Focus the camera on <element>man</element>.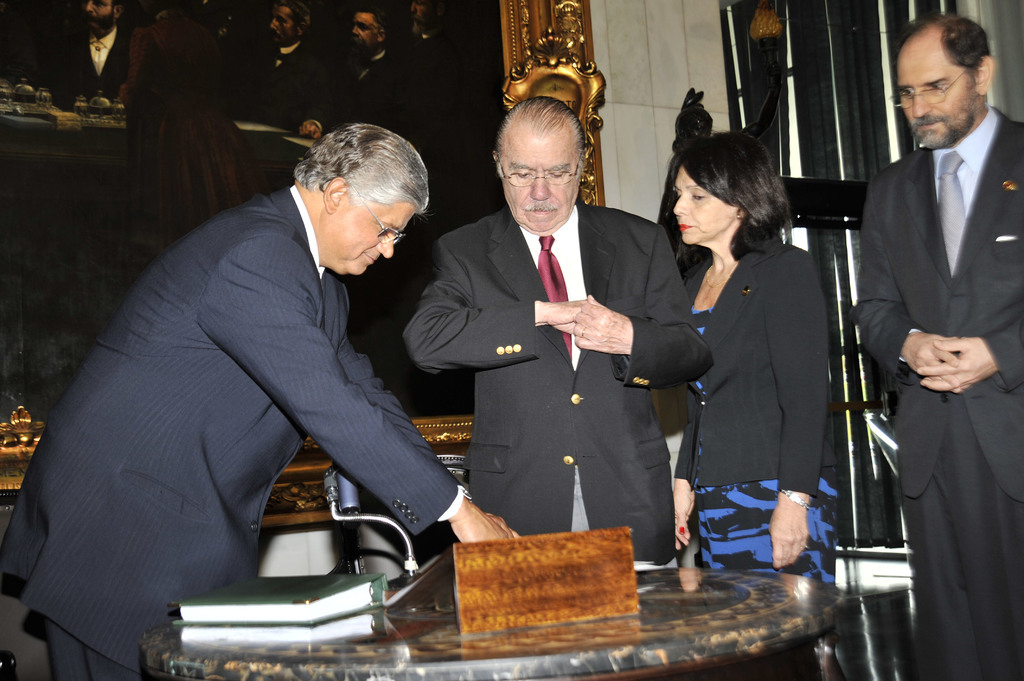
Focus region: <box>54,0,132,108</box>.
